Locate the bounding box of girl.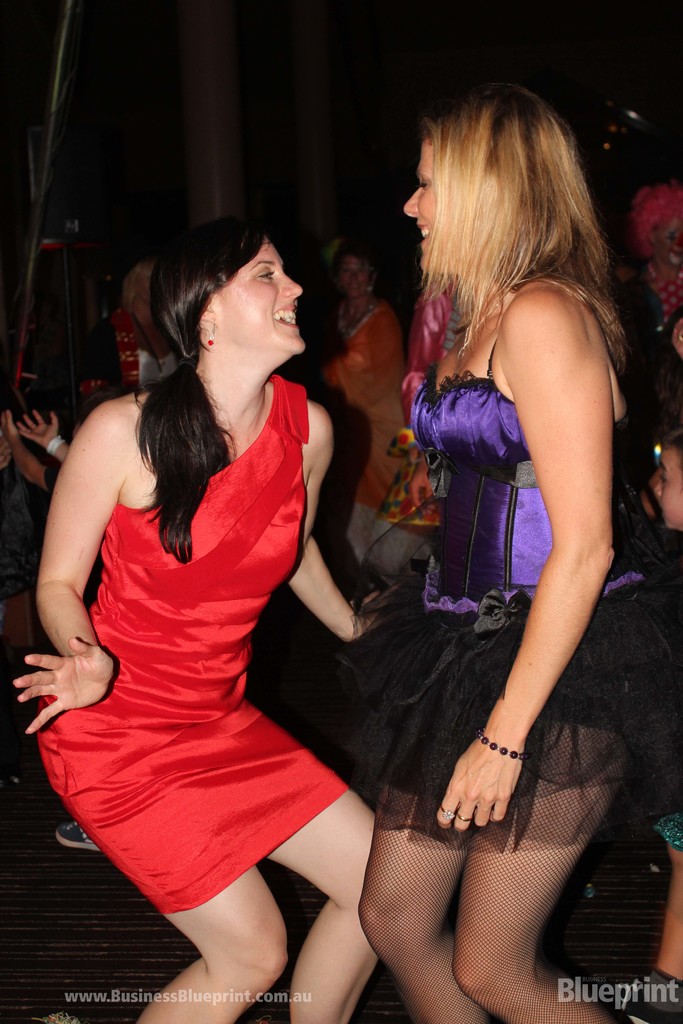
Bounding box: [19,213,372,1018].
